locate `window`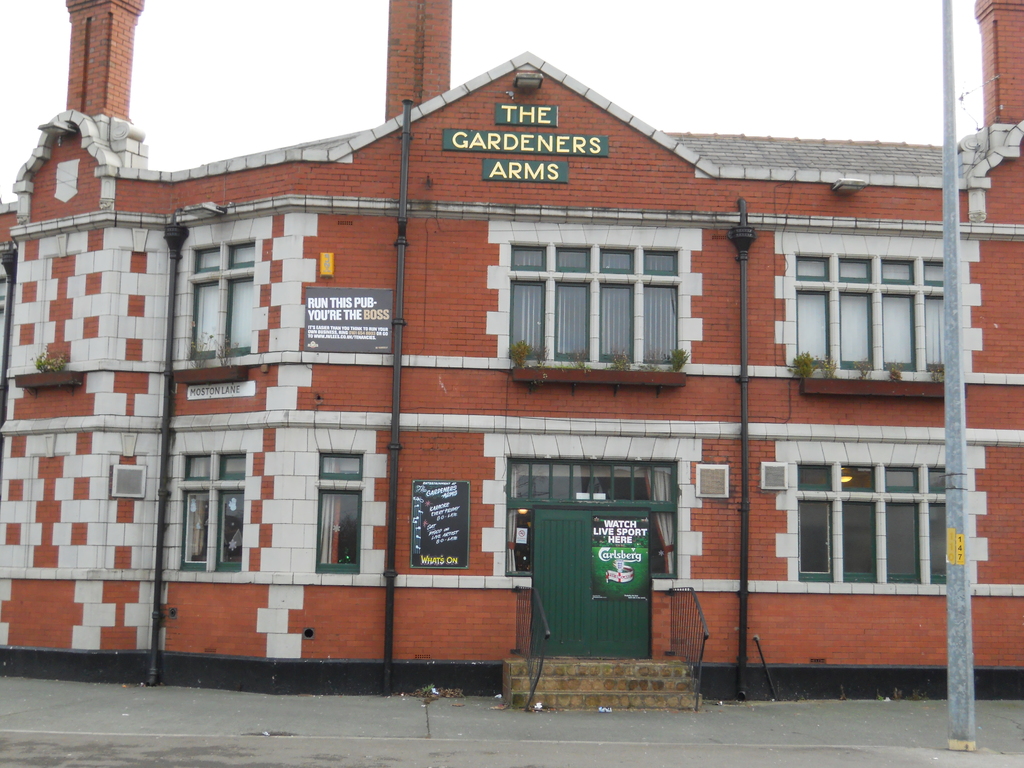
bbox=(179, 454, 250, 574)
